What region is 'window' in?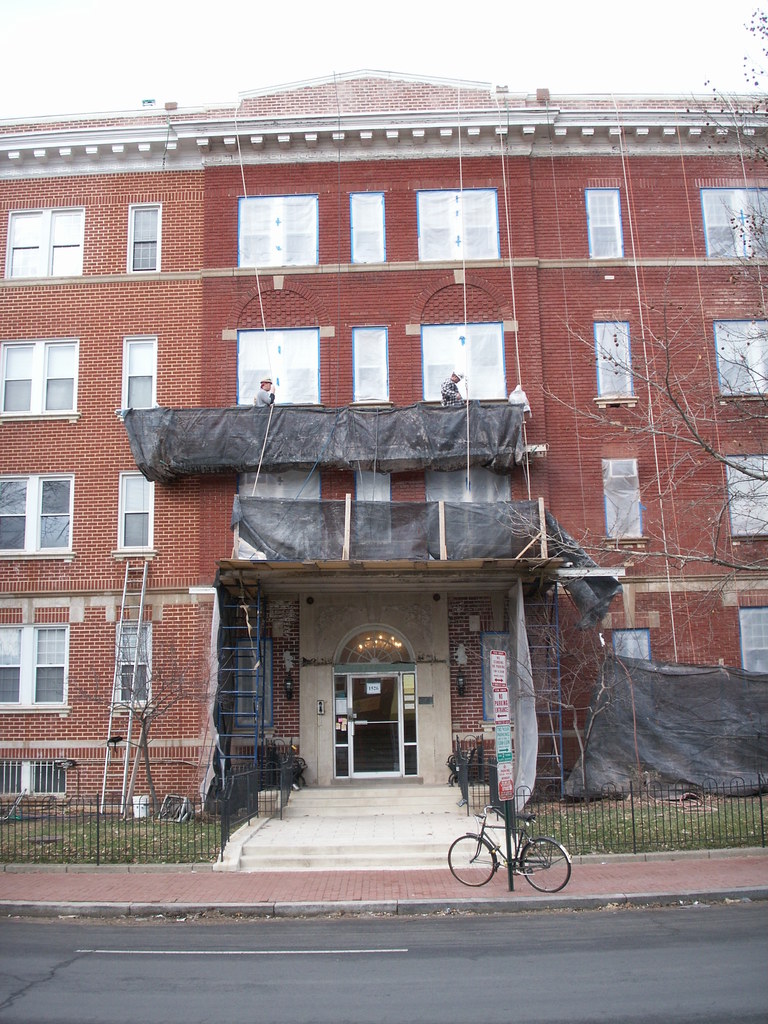
<region>584, 190, 622, 265</region>.
